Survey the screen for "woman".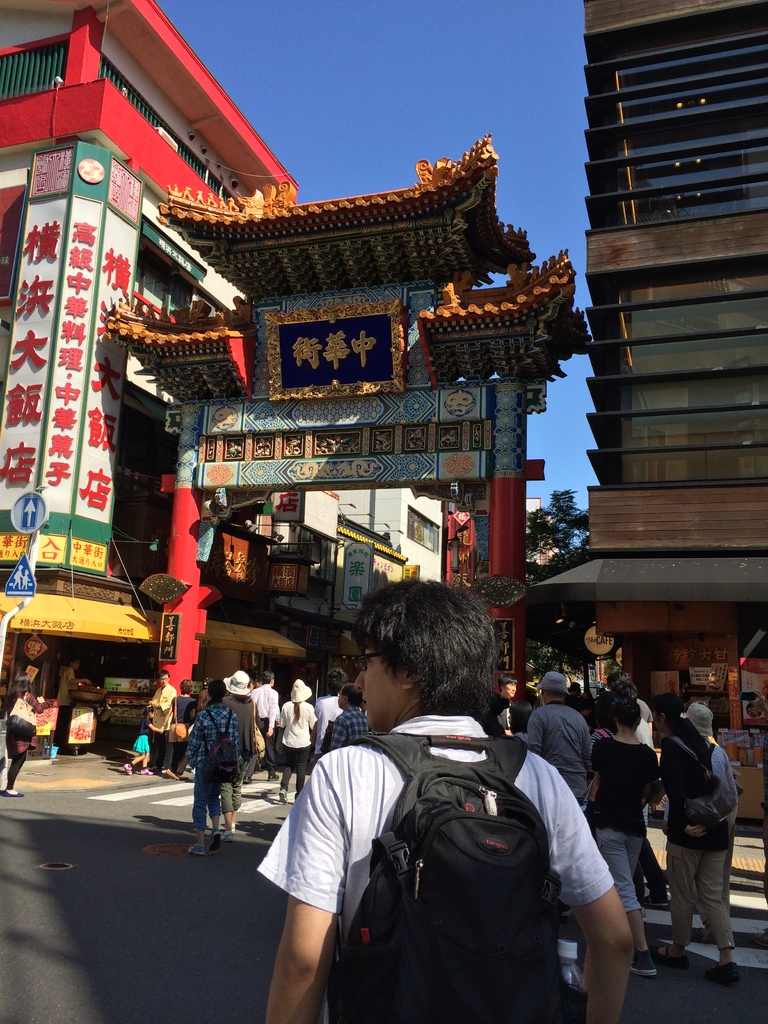
Survey found: rect(273, 680, 320, 800).
